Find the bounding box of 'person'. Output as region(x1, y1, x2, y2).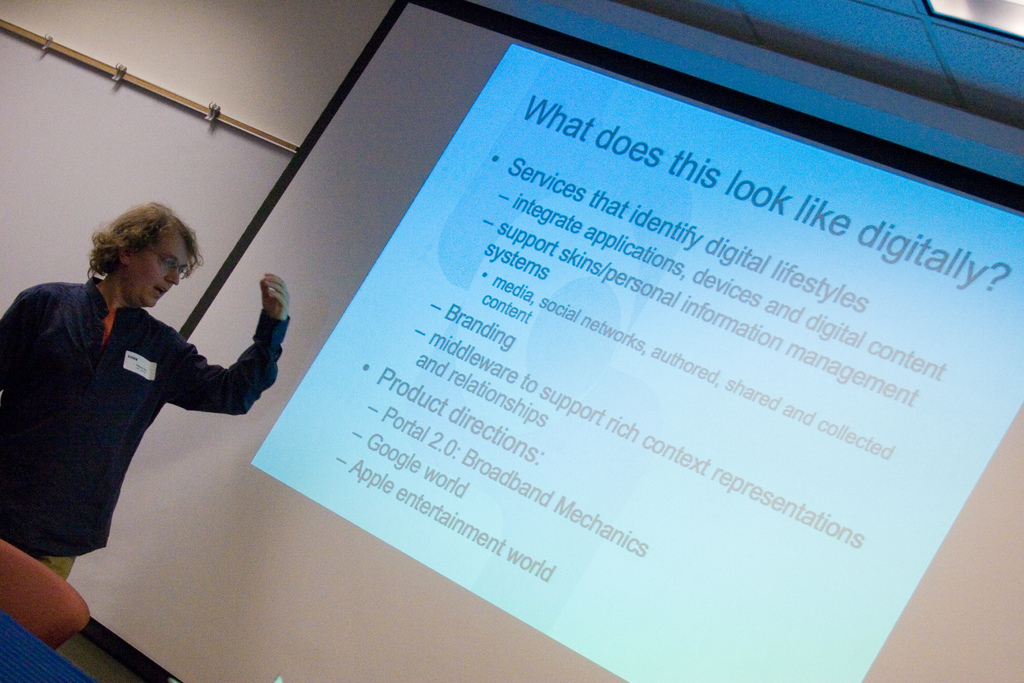
region(0, 186, 301, 583).
